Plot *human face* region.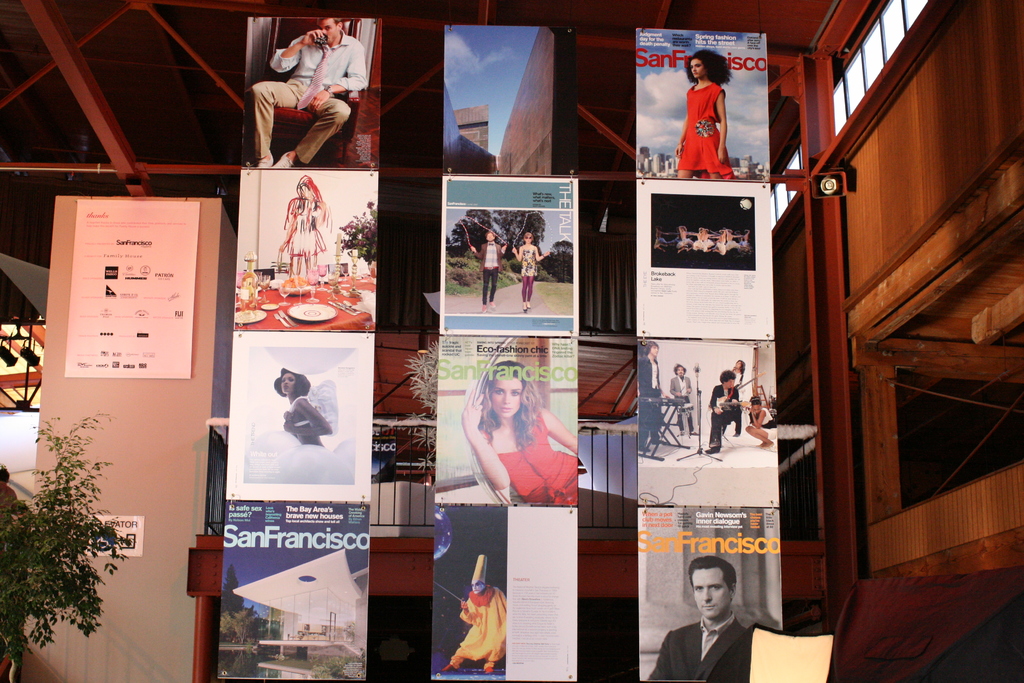
Plotted at Rect(321, 20, 344, 41).
